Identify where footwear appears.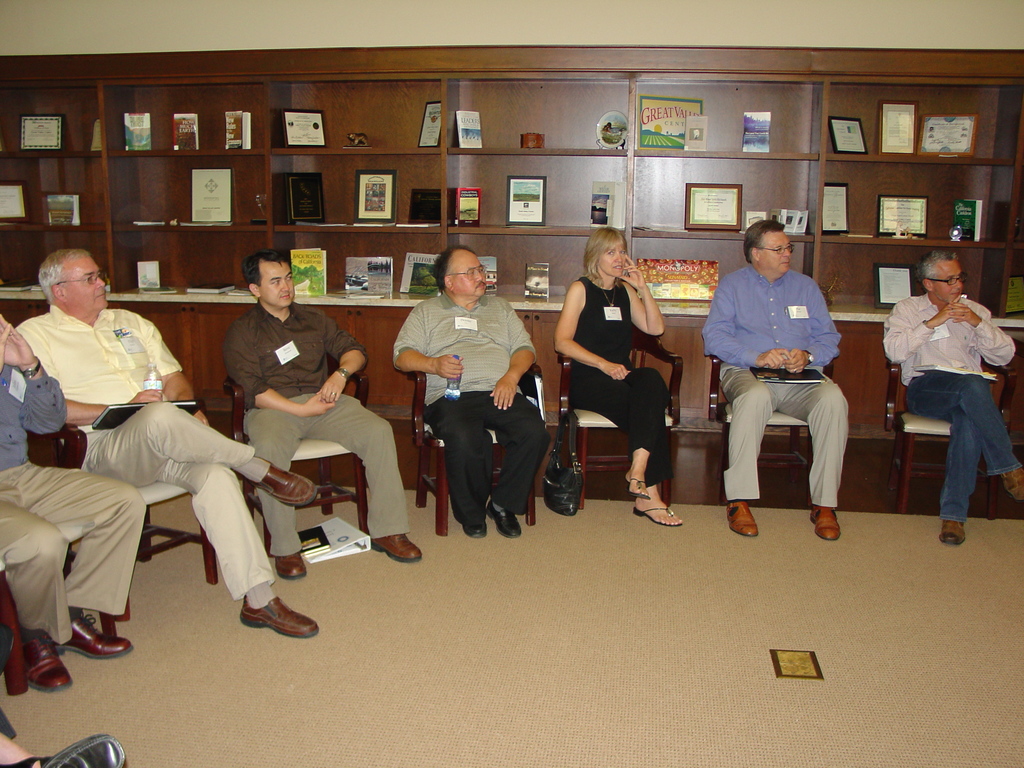
Appears at locate(276, 556, 307, 582).
